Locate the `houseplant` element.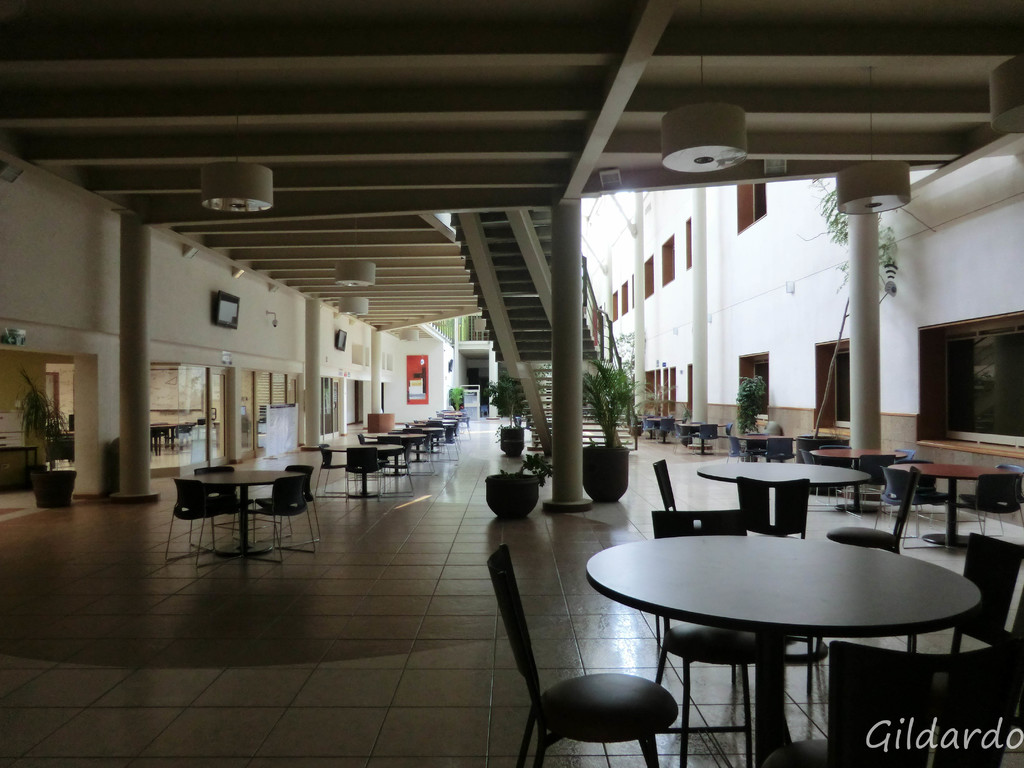
Element bbox: 732:369:769:460.
